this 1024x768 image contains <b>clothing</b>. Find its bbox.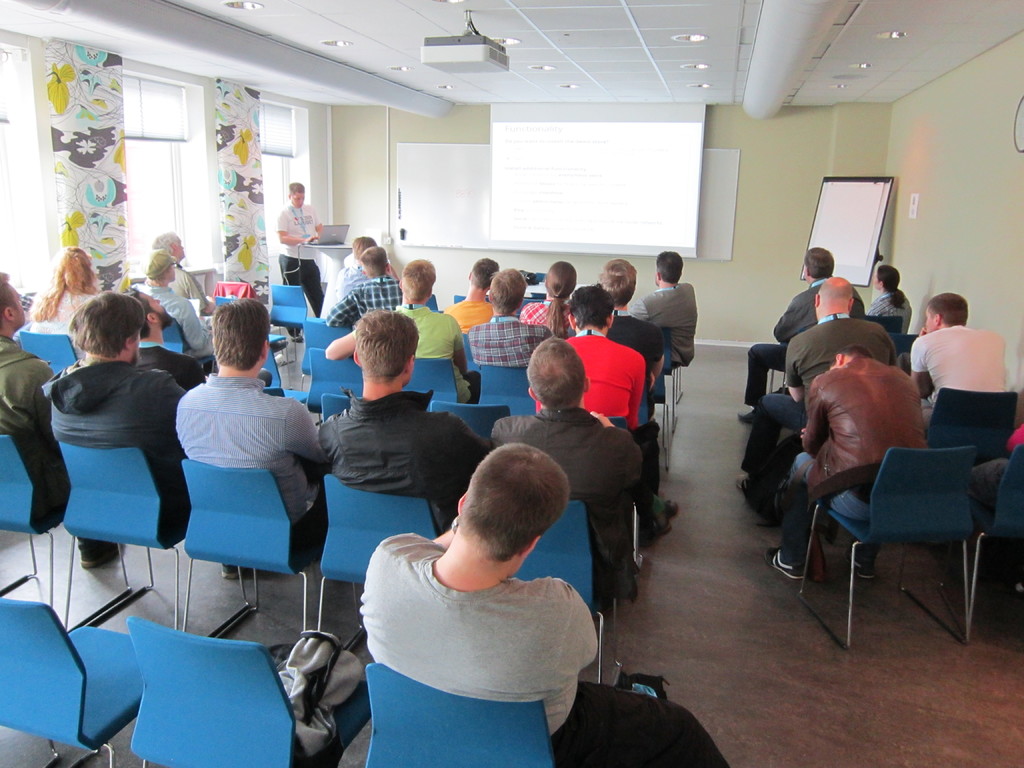
x1=743 y1=277 x2=865 y2=412.
